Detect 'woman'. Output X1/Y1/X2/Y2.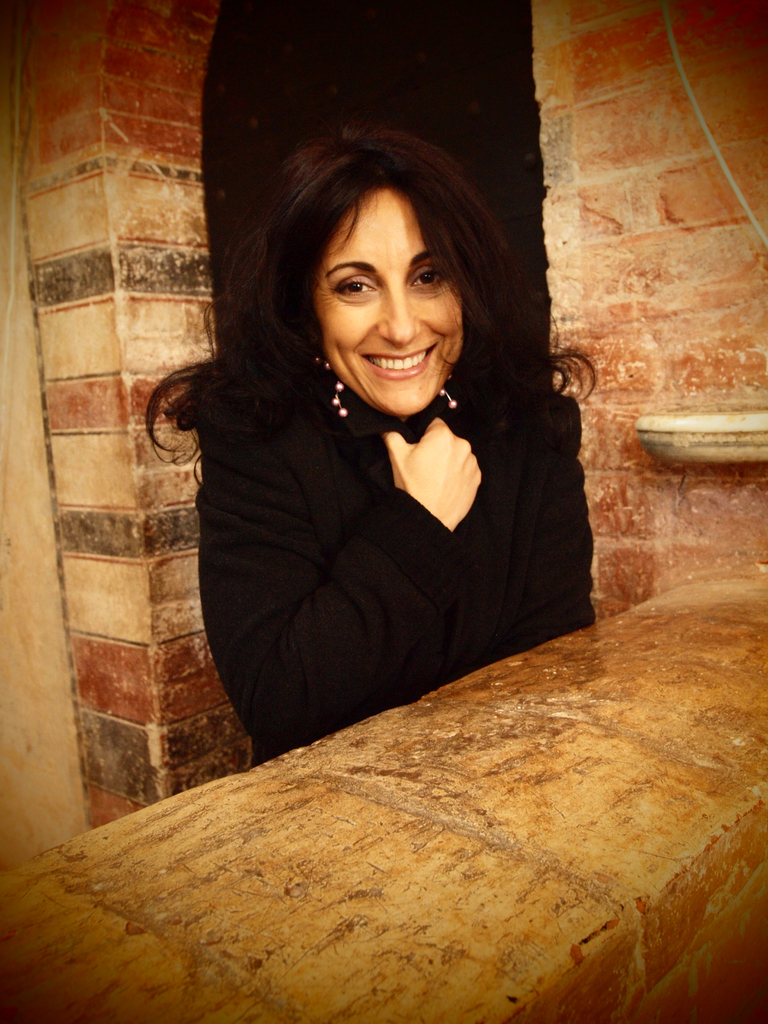
141/124/618/759.
